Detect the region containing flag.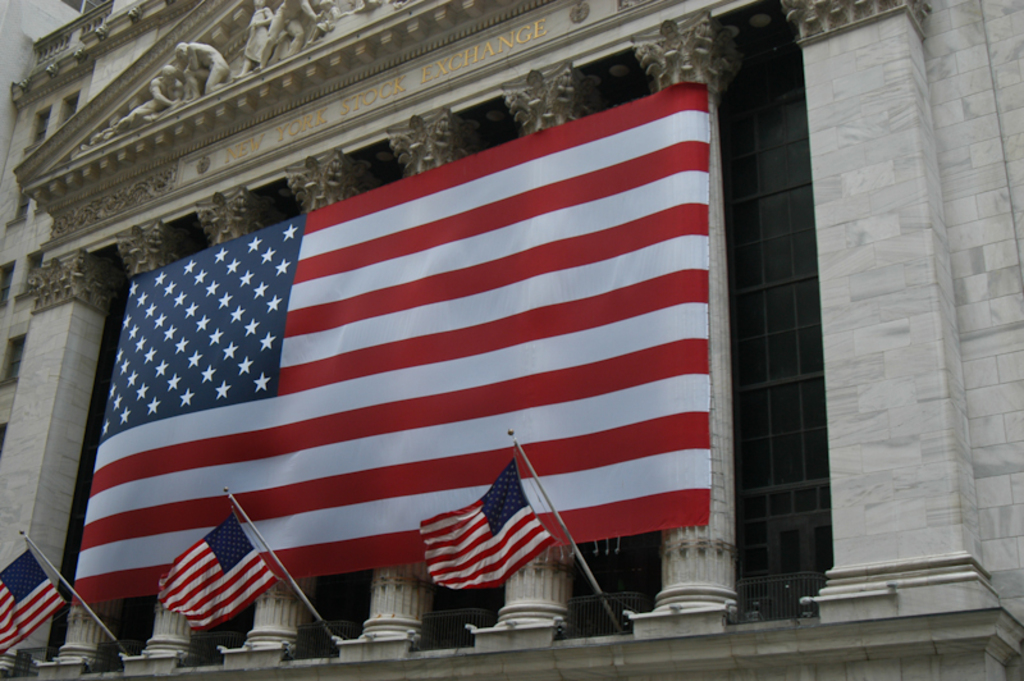
81/81/705/598.
